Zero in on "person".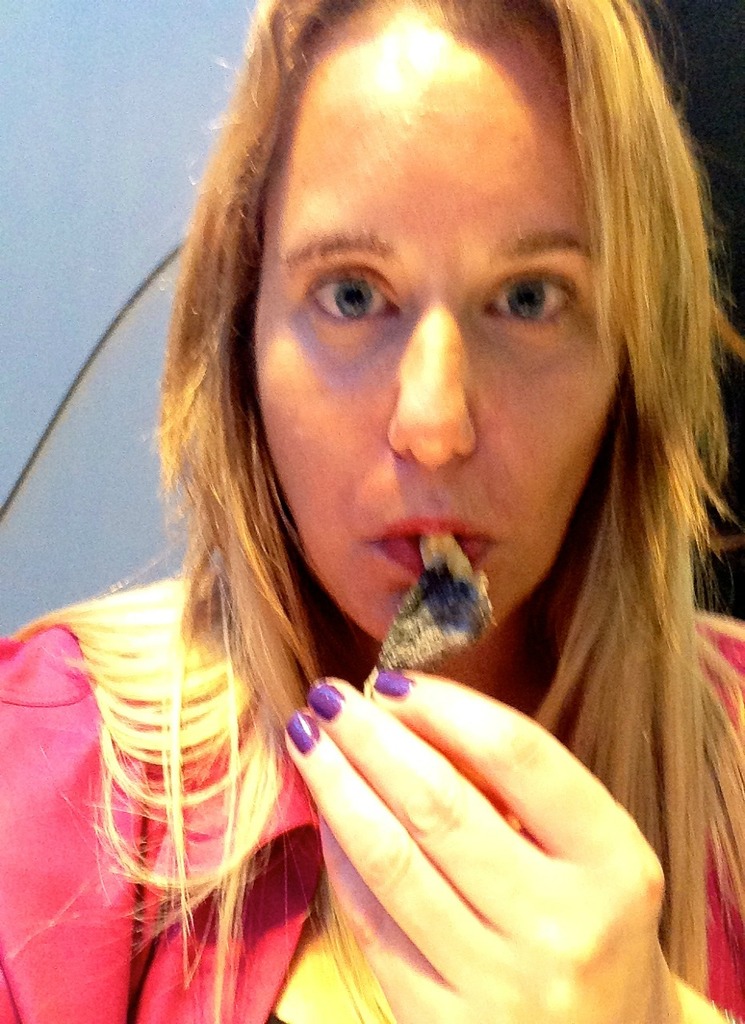
Zeroed in: select_region(18, 0, 744, 1002).
